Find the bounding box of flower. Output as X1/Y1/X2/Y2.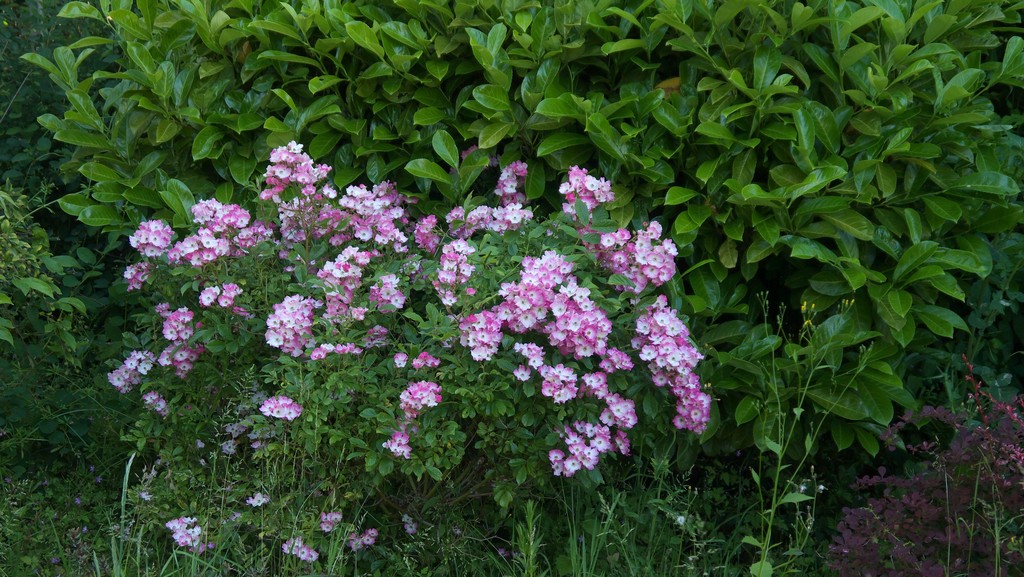
404/517/420/536.
